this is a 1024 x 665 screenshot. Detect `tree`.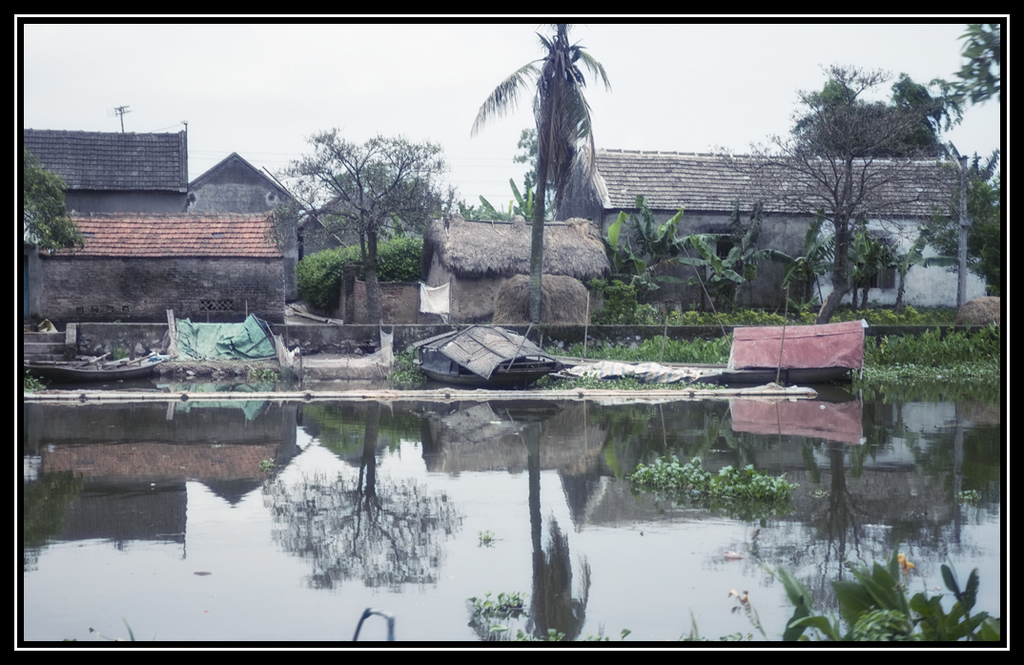
x1=770, y1=48, x2=941, y2=322.
